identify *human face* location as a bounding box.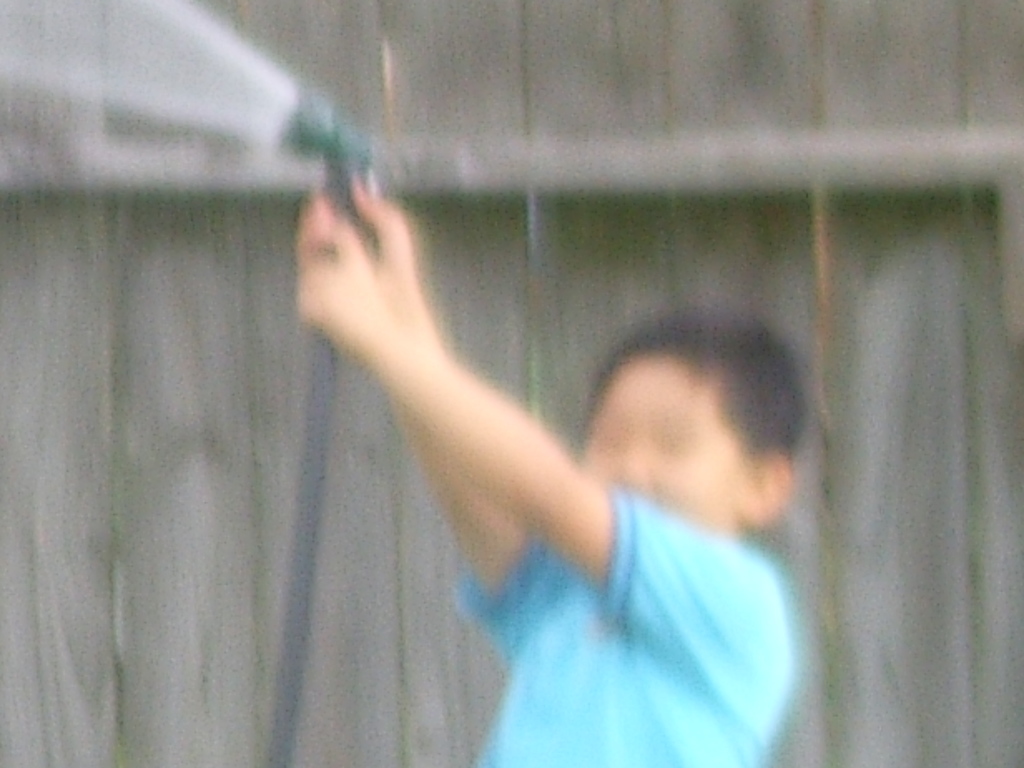
[587, 352, 748, 528].
